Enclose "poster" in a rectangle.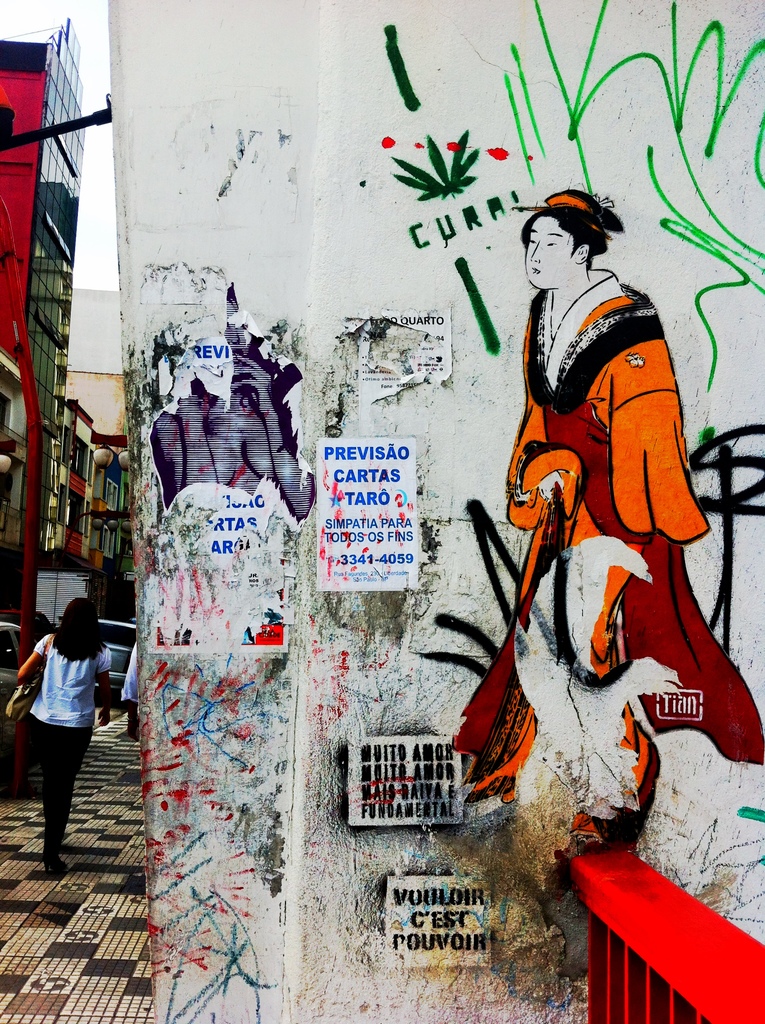
crop(355, 301, 448, 406).
